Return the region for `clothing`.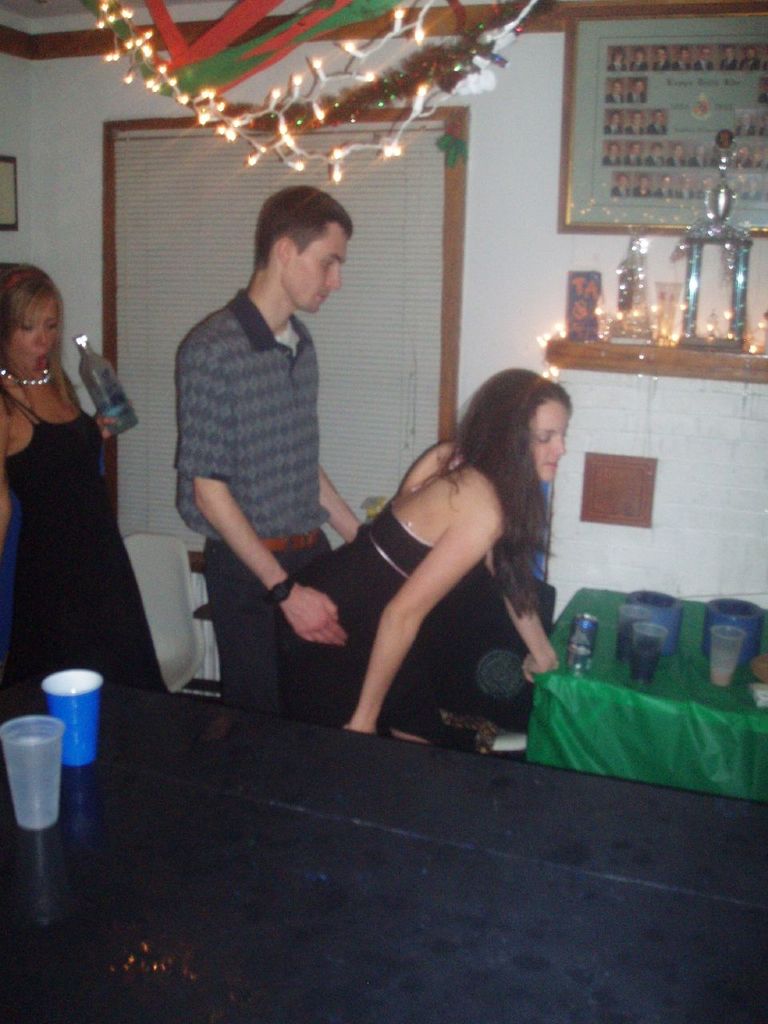
{"left": 171, "top": 235, "right": 383, "bottom": 684}.
